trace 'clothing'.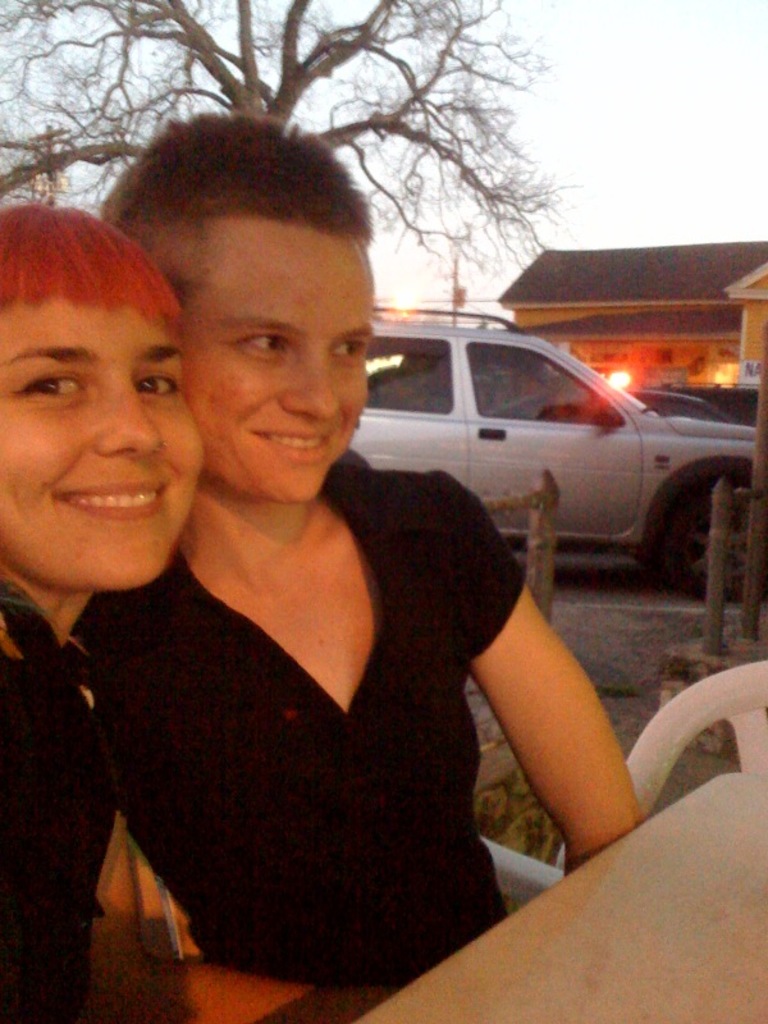
Traced to <bbox>60, 471, 556, 980</bbox>.
